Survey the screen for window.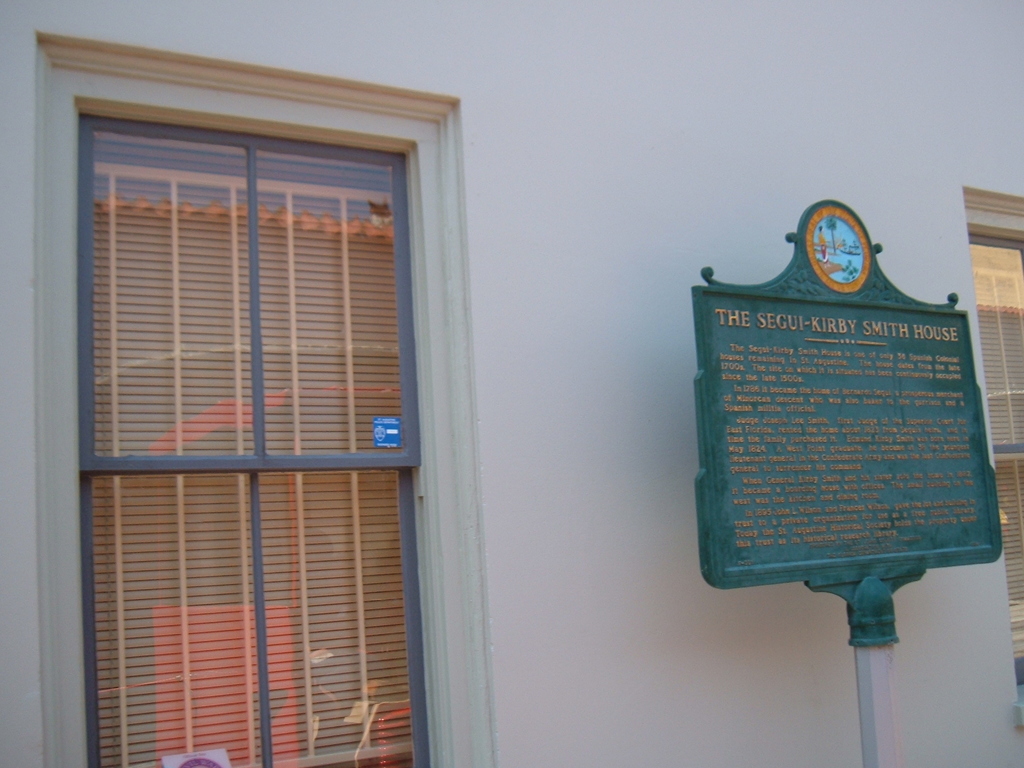
Survey found: crop(961, 193, 1023, 688).
